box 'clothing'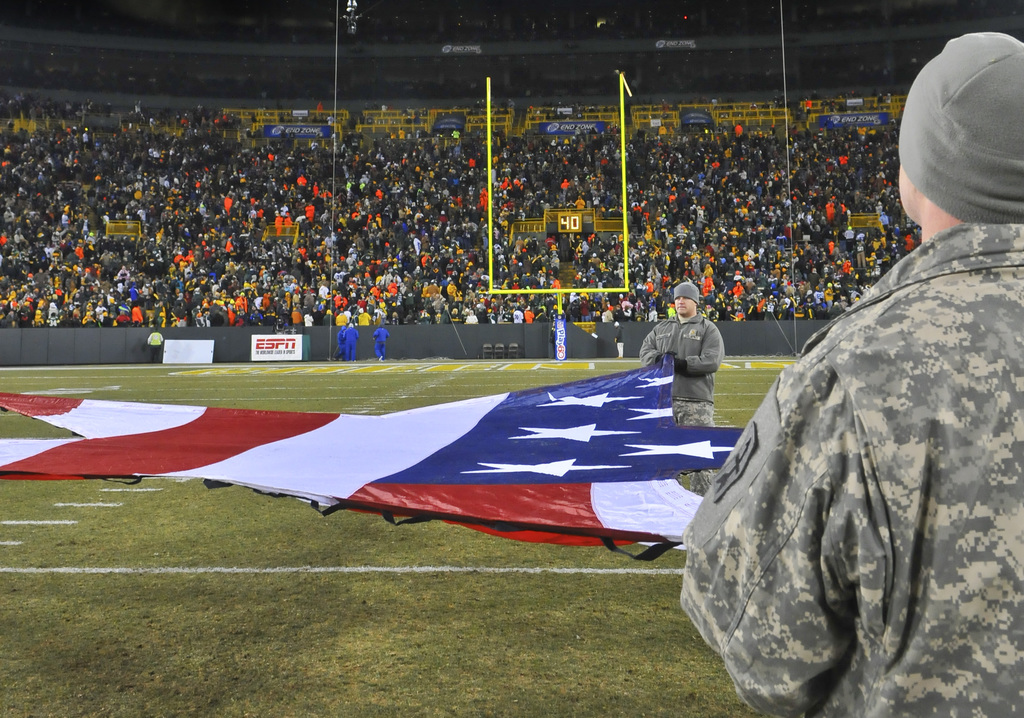
left=731, top=284, right=743, bottom=296
